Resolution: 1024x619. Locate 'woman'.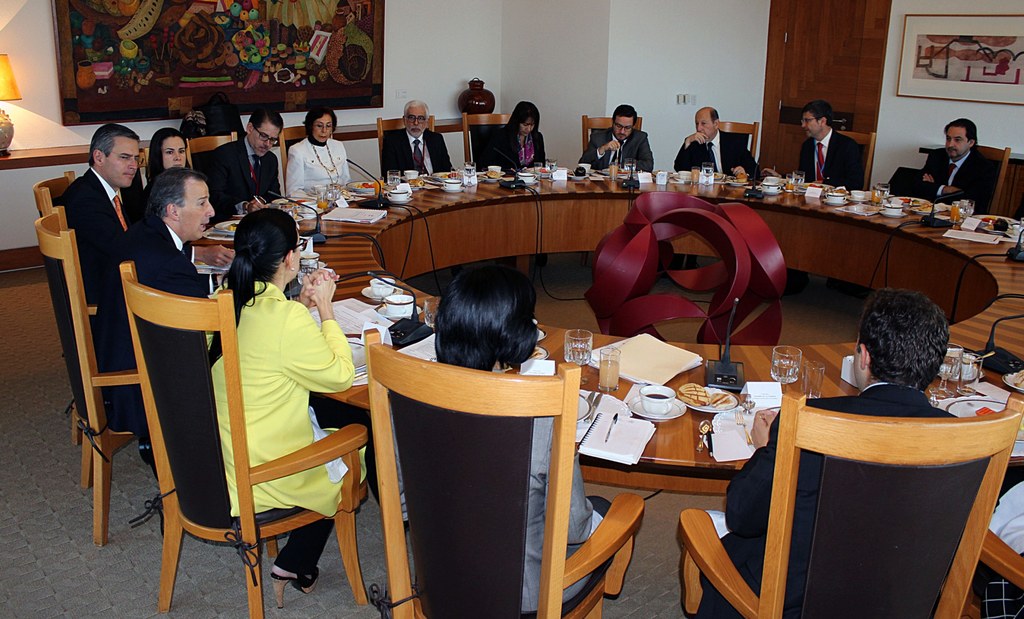
142 126 200 184.
